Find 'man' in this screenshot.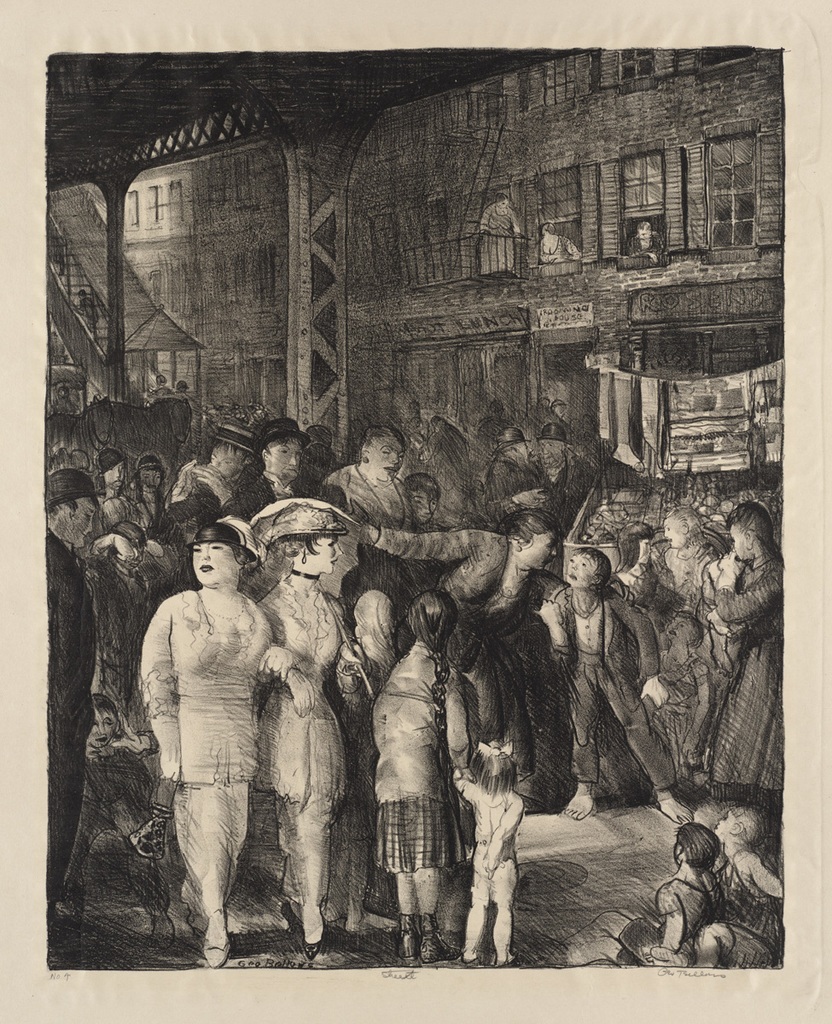
The bounding box for 'man' is region(49, 468, 108, 955).
